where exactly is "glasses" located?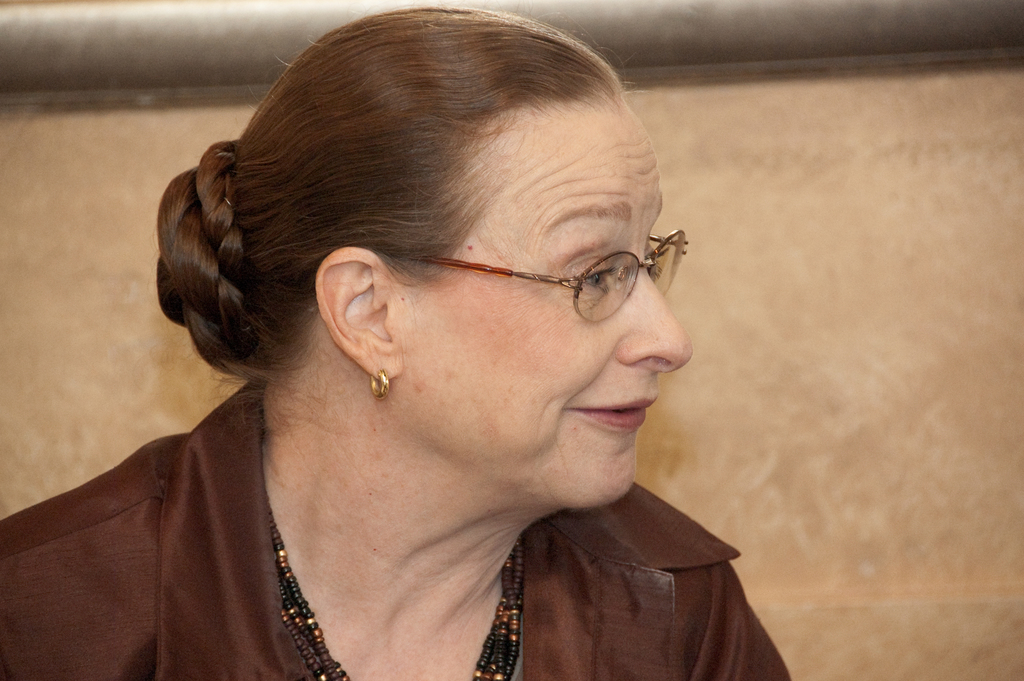
Its bounding box is bbox=[385, 233, 687, 319].
